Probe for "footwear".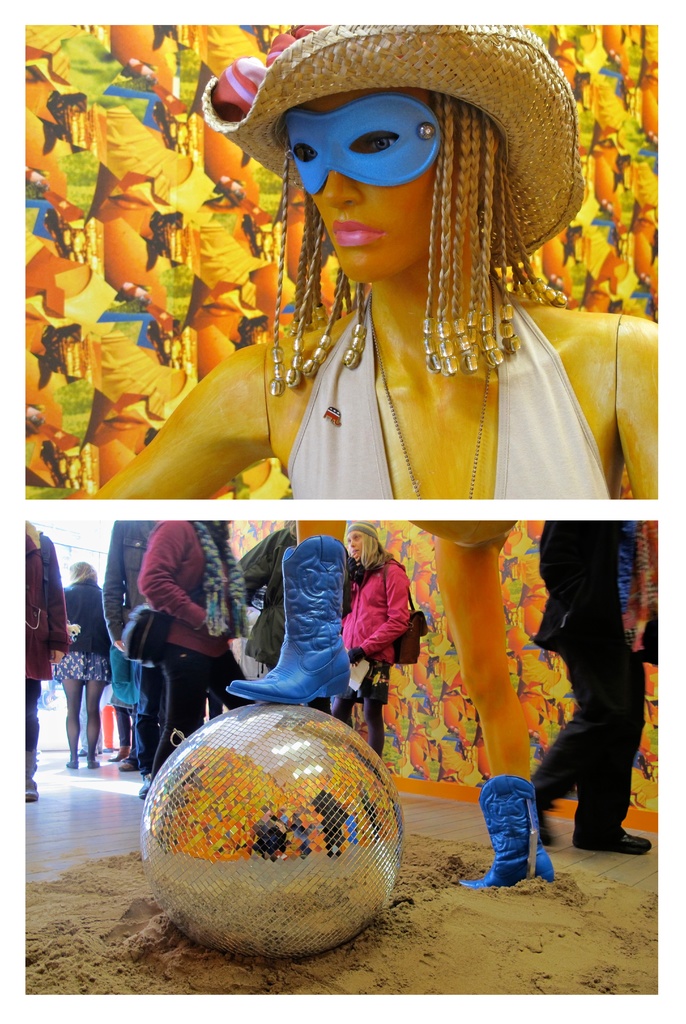
Probe result: rect(573, 820, 653, 855).
